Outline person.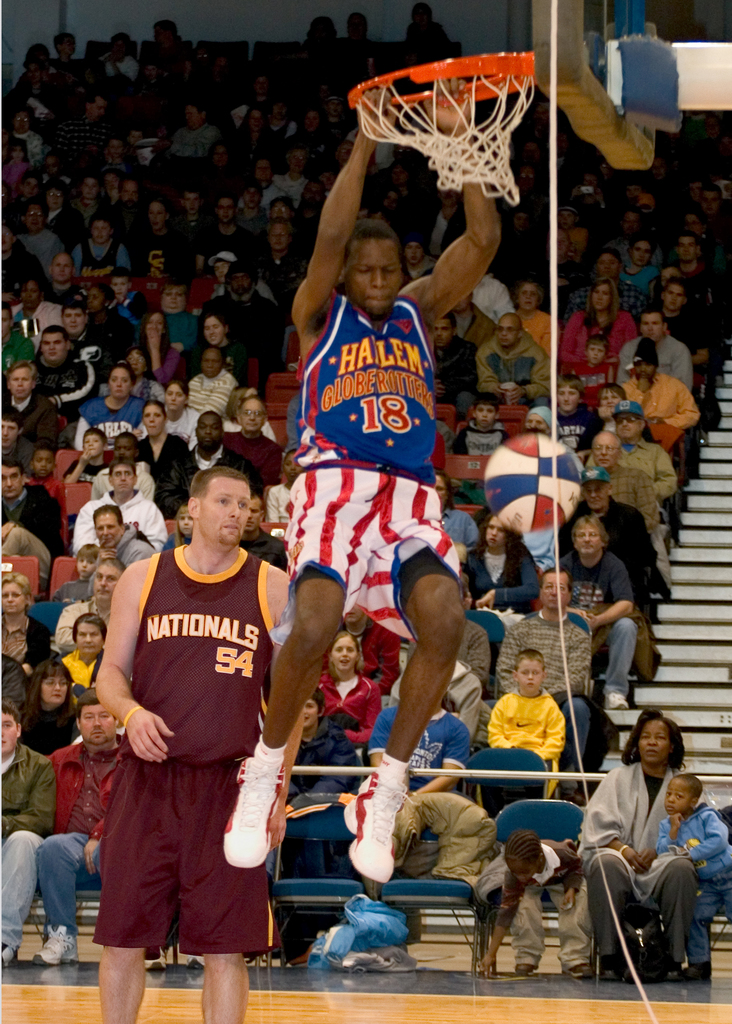
Outline: l=212, t=191, r=242, b=252.
